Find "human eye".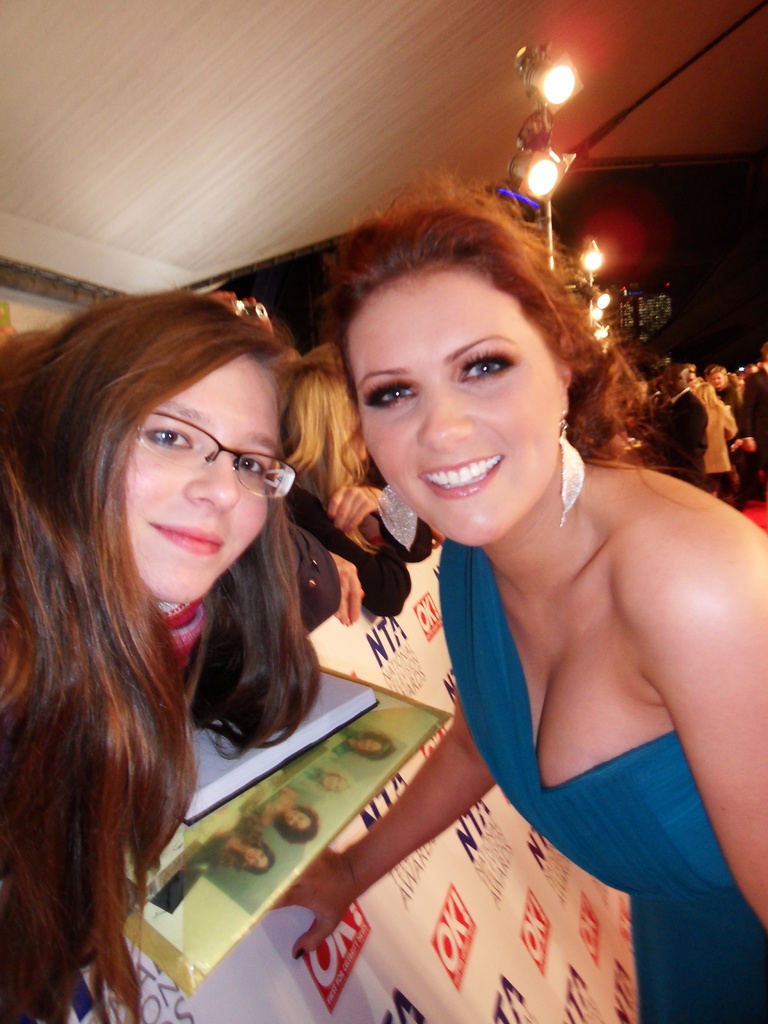
(142, 421, 195, 454).
